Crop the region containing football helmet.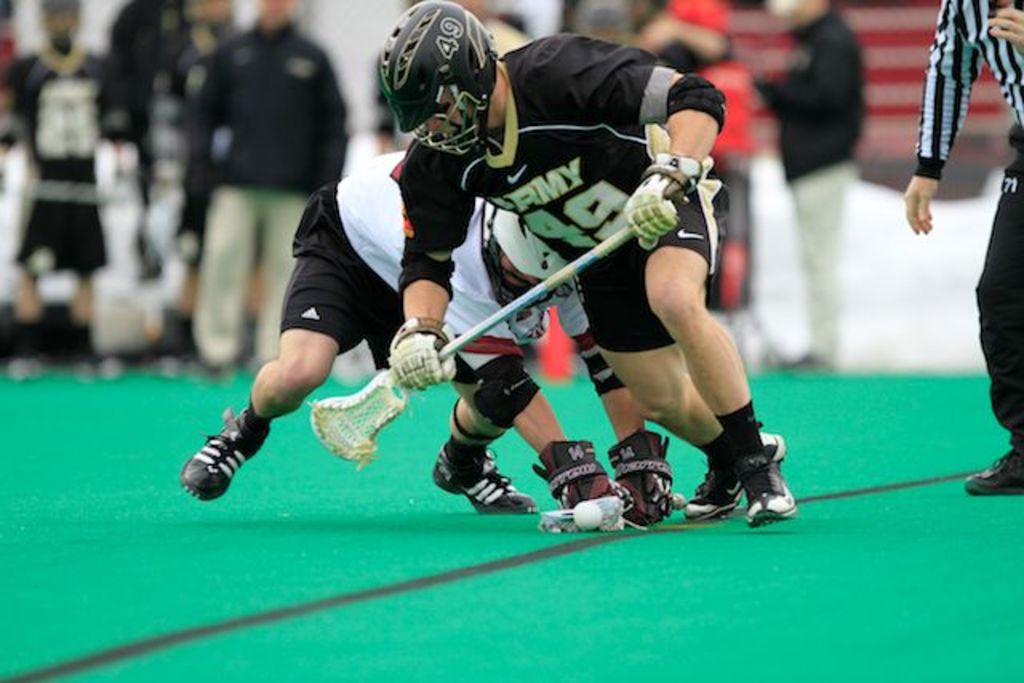
Crop region: <box>480,208,576,315</box>.
